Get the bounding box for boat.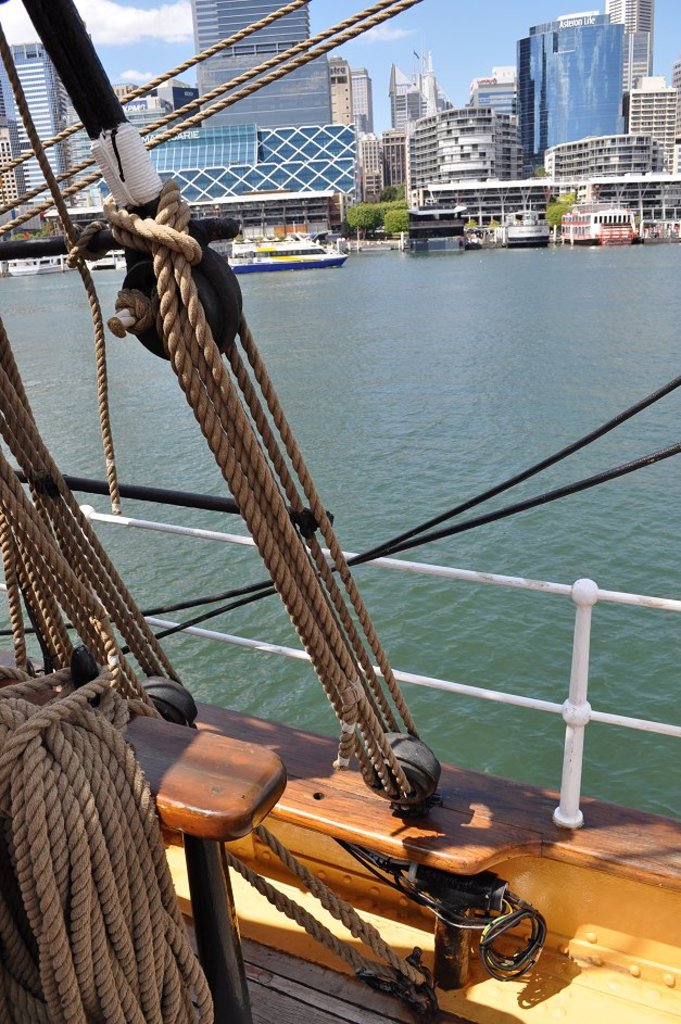
(x1=0, y1=244, x2=75, y2=275).
